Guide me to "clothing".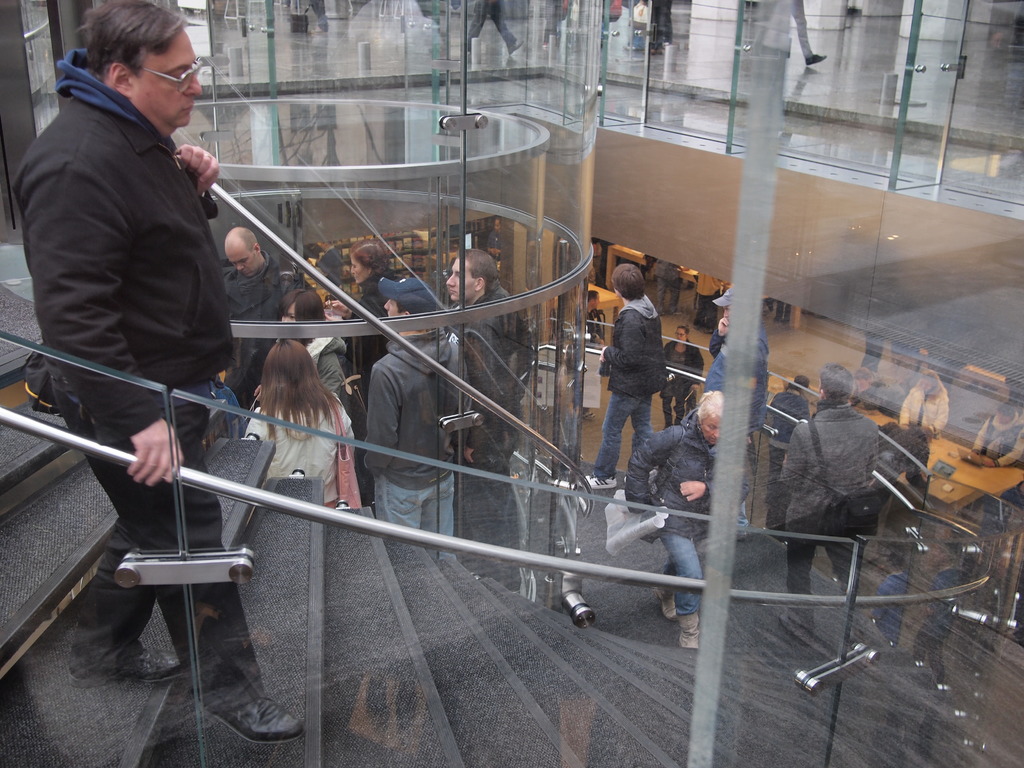
Guidance: BBox(457, 283, 525, 554).
